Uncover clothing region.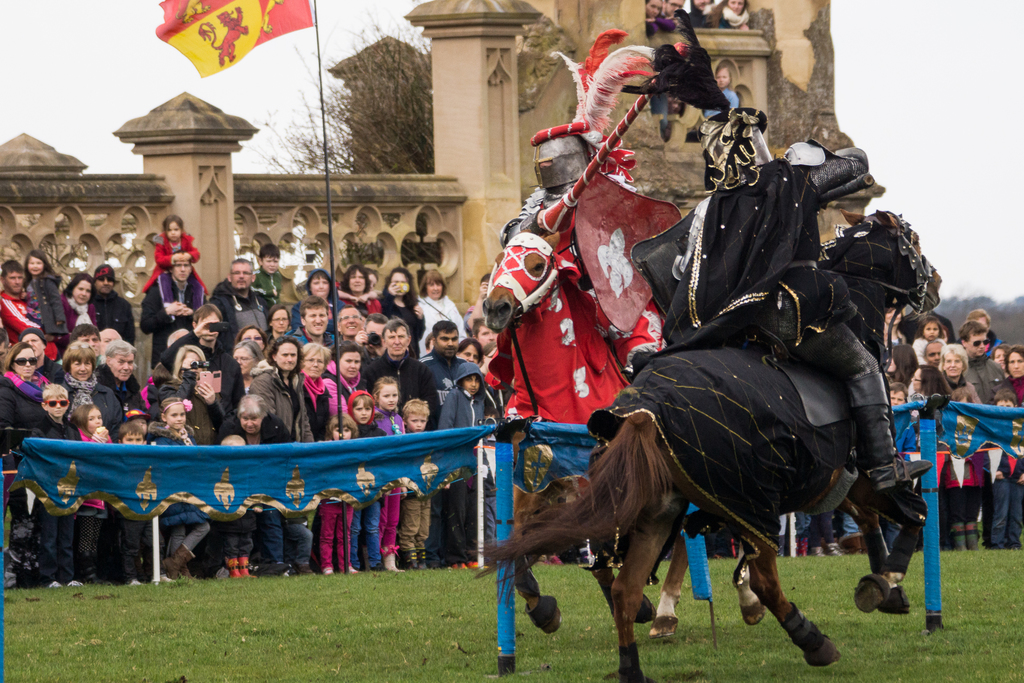
Uncovered: detection(204, 277, 278, 352).
